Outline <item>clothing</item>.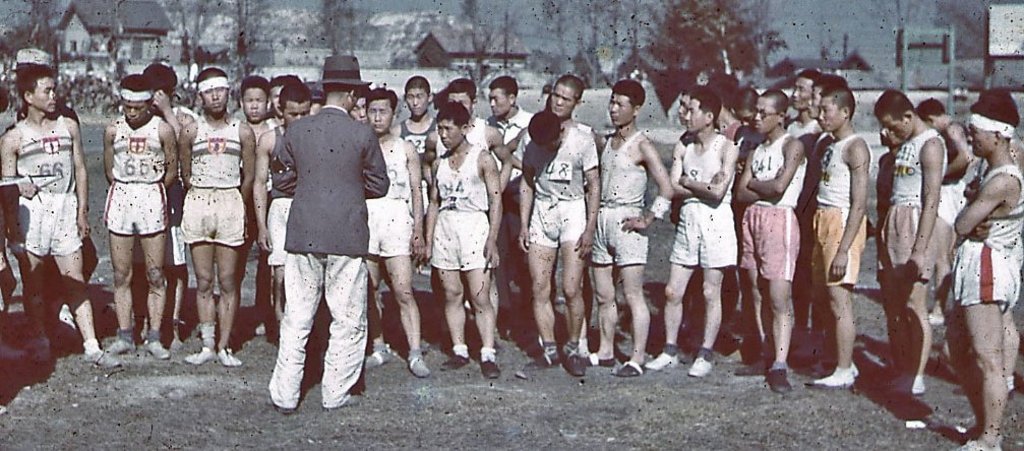
Outline: region(255, 82, 381, 379).
